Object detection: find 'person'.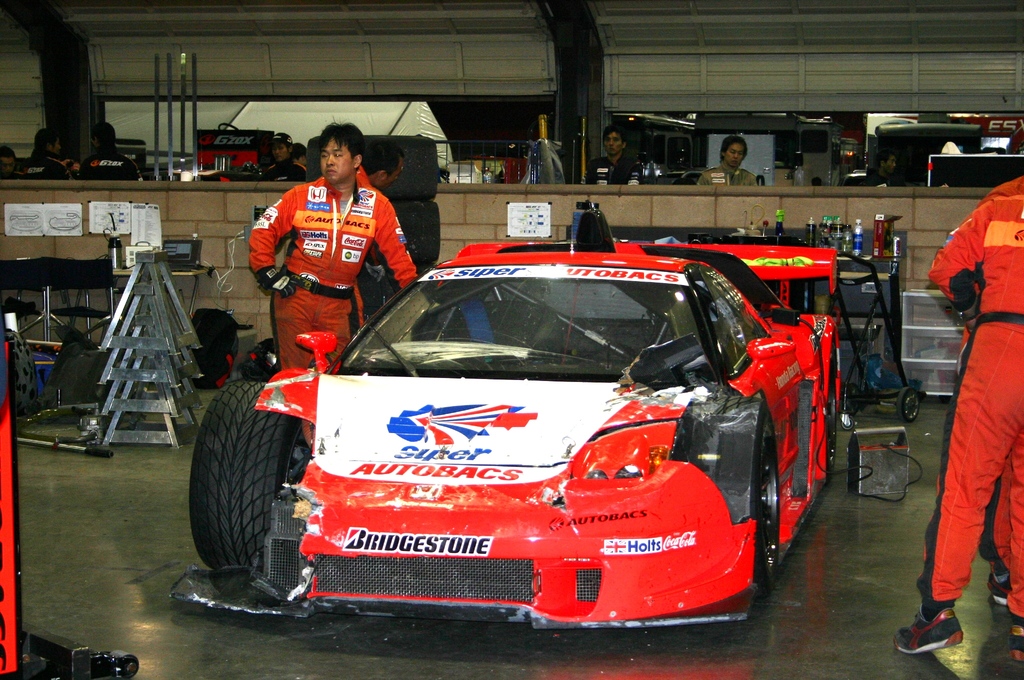
x1=81 y1=124 x2=140 y2=184.
